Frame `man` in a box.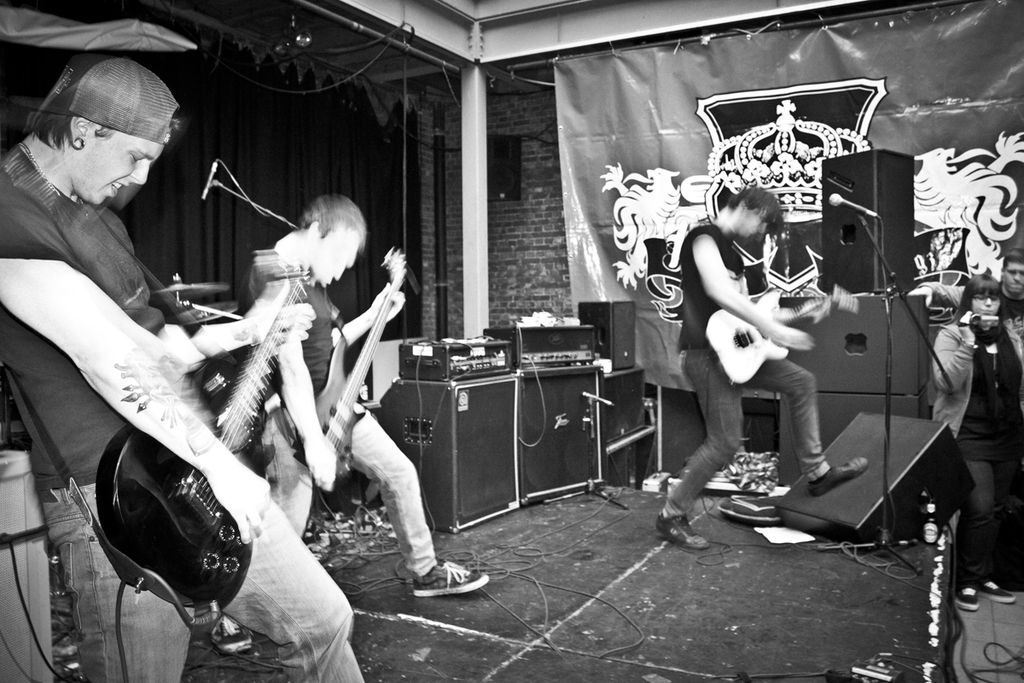
(0,50,368,682).
